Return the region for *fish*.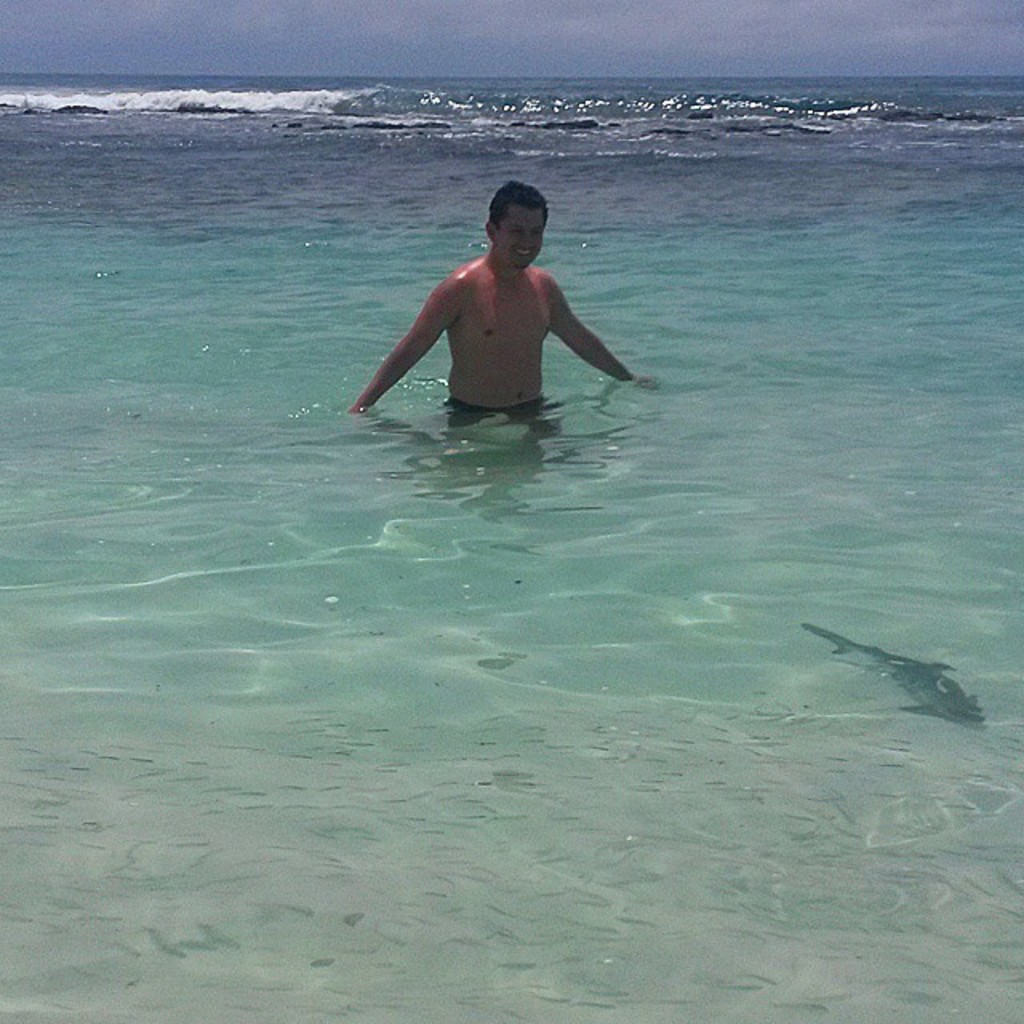
(x1=792, y1=616, x2=990, y2=730).
